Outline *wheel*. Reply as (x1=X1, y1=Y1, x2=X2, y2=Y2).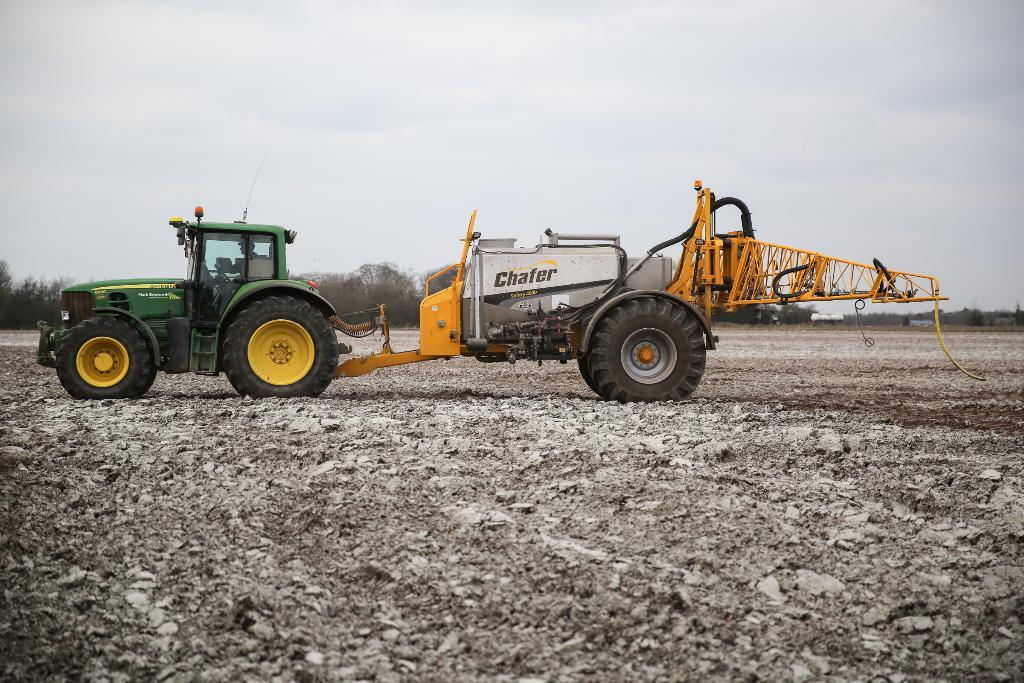
(x1=584, y1=295, x2=708, y2=406).
